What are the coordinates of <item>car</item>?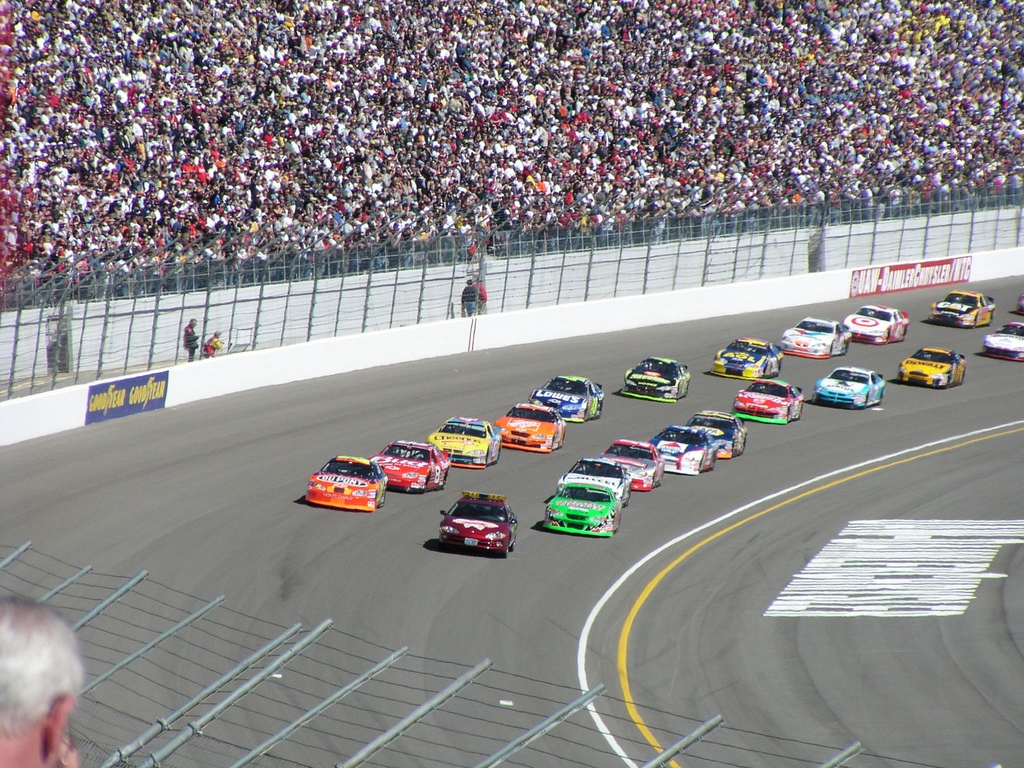
1017,292,1023,316.
